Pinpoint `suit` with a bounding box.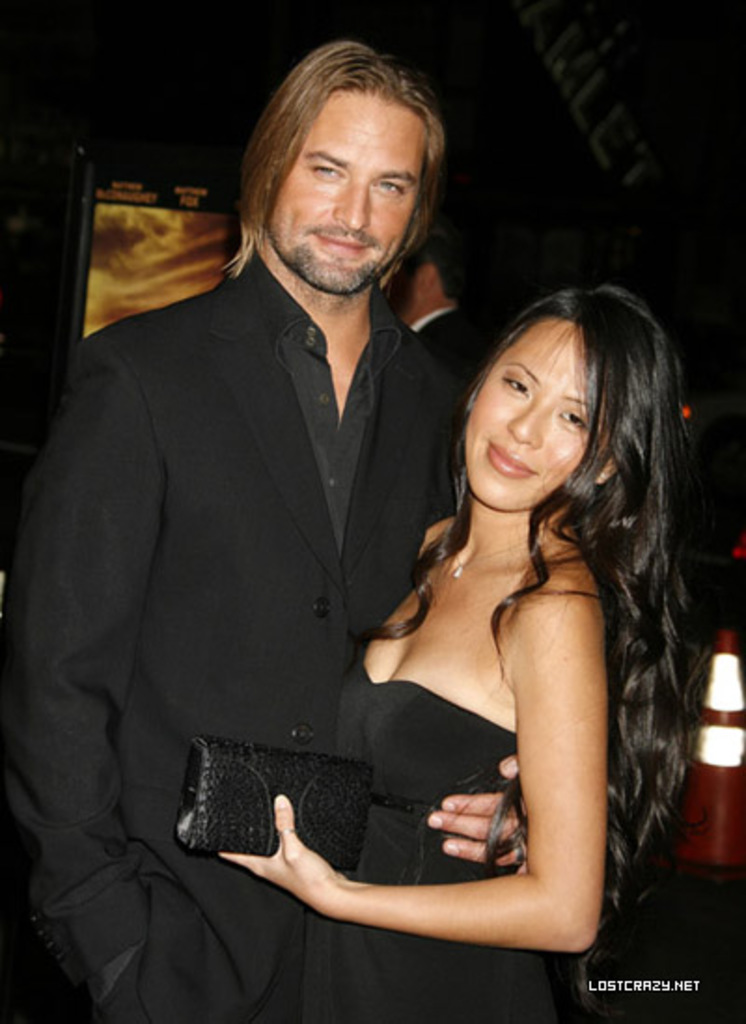
left=67, top=54, right=545, bottom=996.
